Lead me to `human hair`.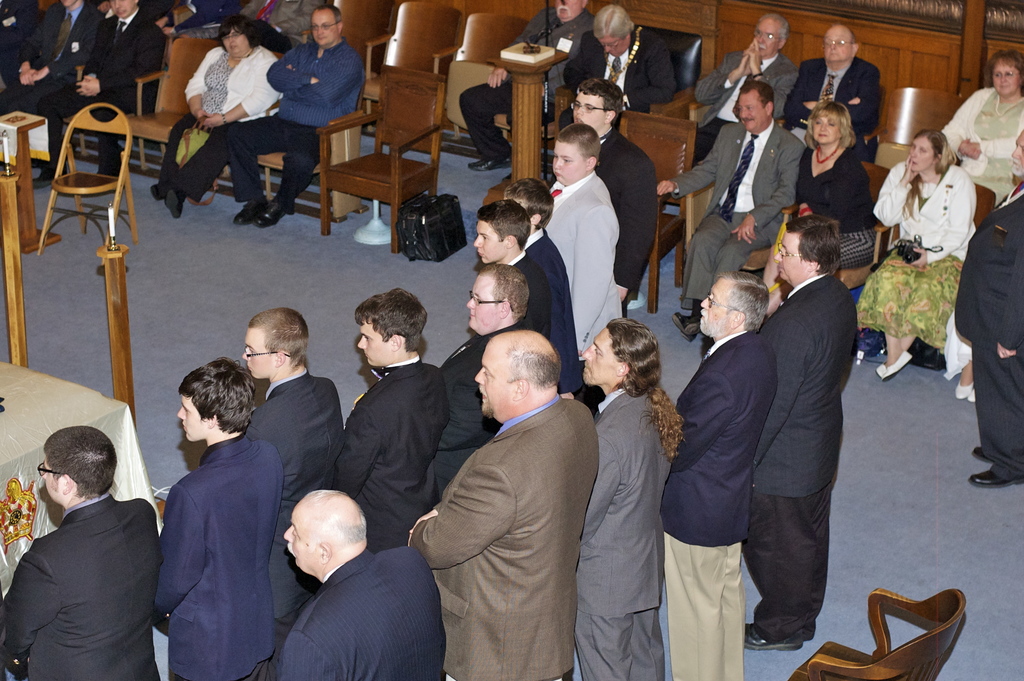
Lead to x1=302, y1=491, x2=369, y2=551.
